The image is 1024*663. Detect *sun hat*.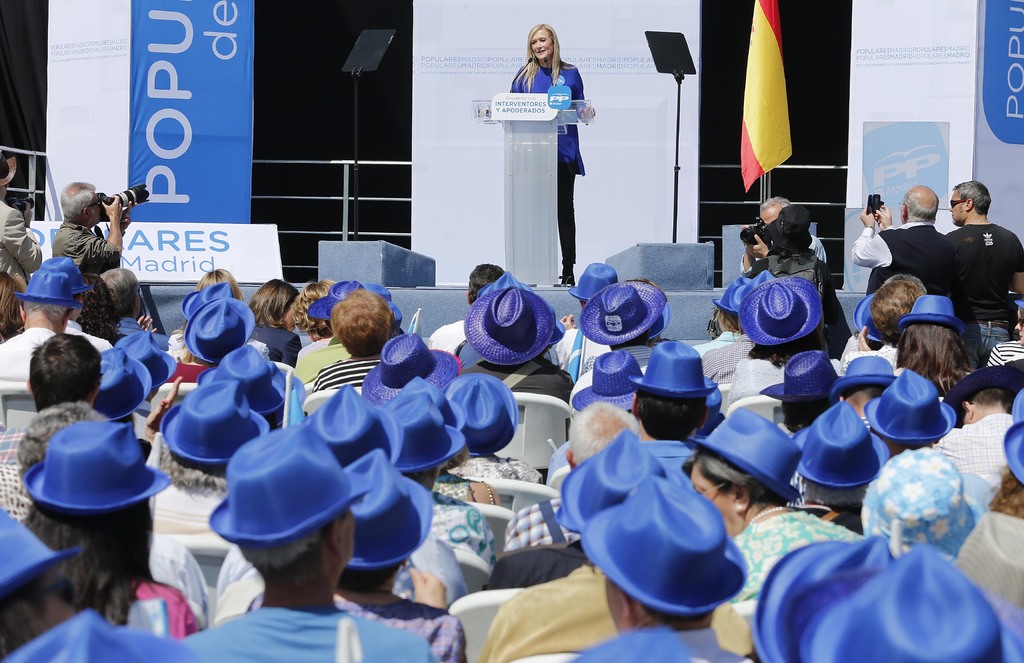
Detection: box=[162, 380, 268, 472].
